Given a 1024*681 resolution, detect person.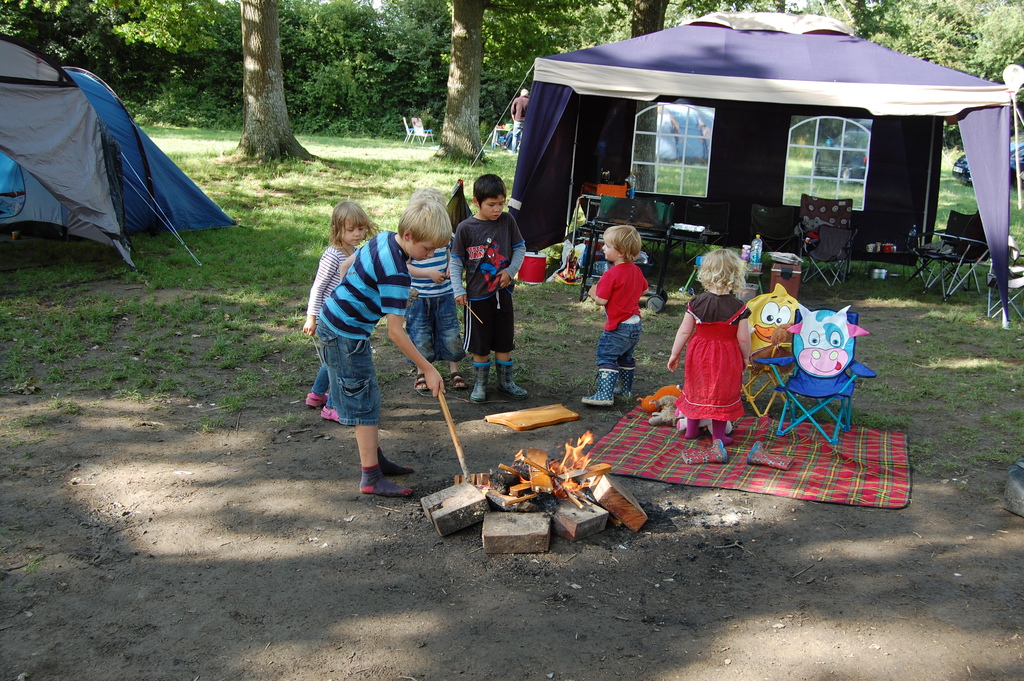
[576, 224, 651, 409].
